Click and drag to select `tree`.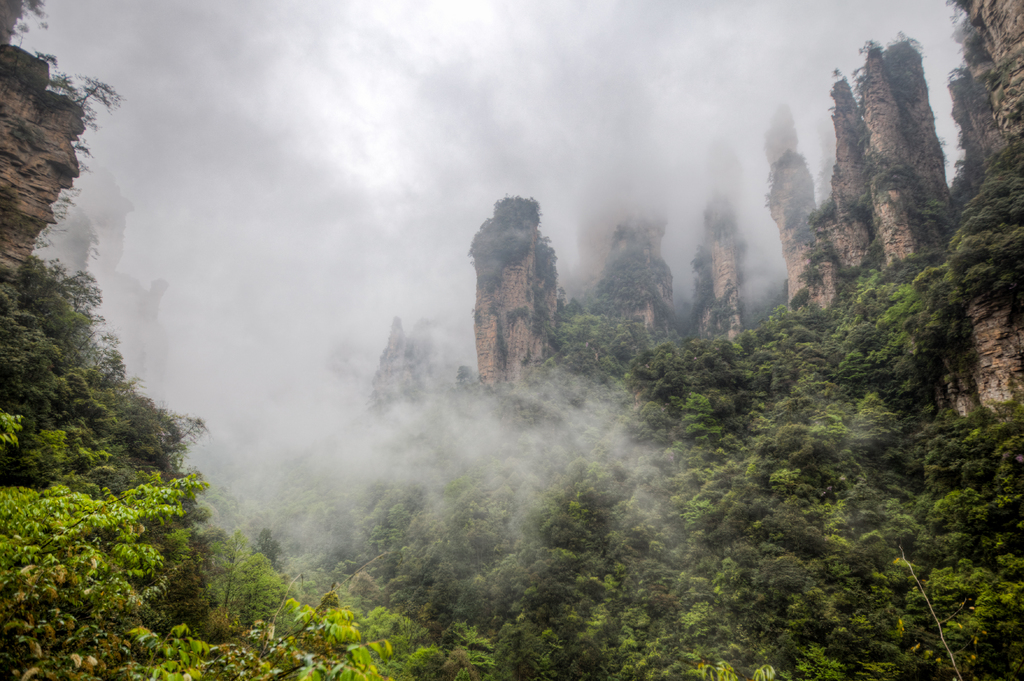
Selection: pyautogui.locateOnScreen(0, 409, 202, 680).
